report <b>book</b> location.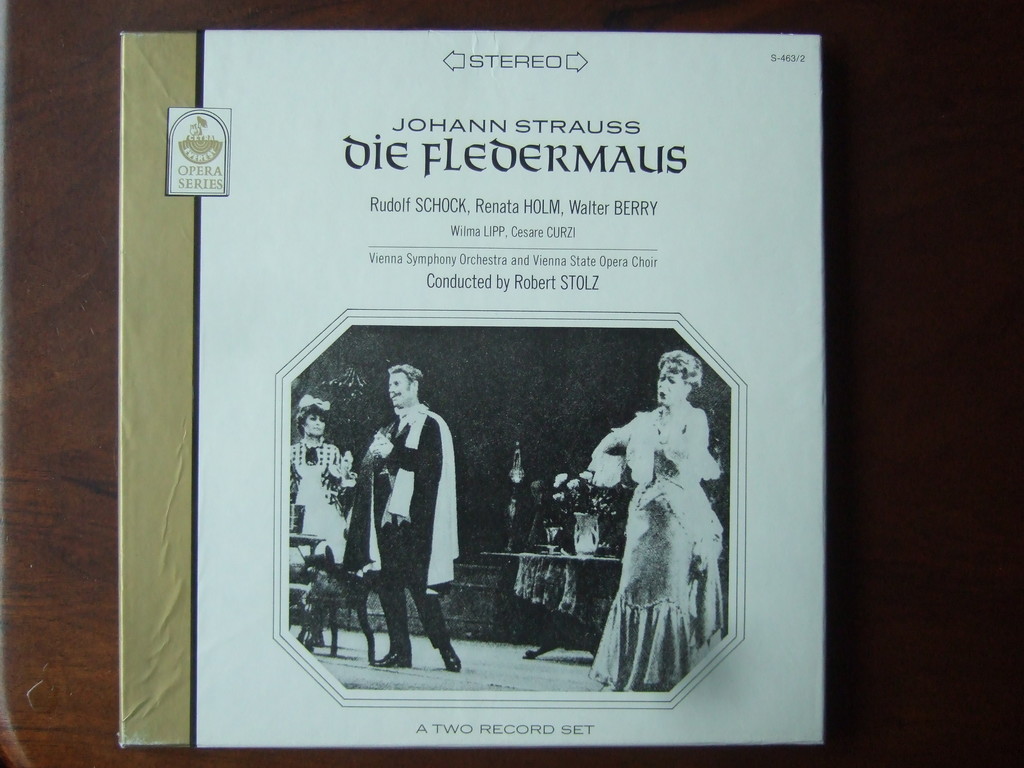
Report: l=115, t=29, r=825, b=744.
